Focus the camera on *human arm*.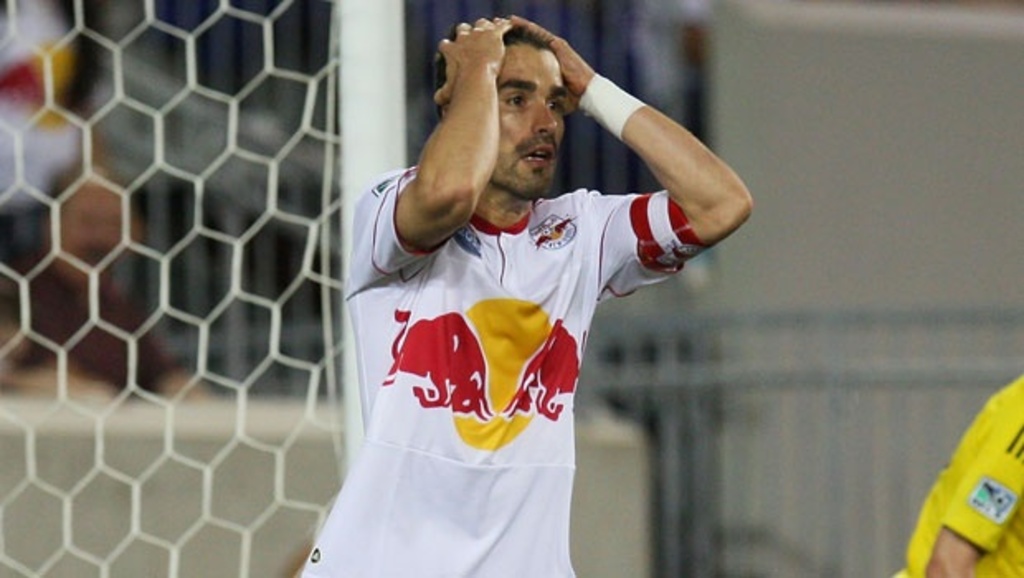
Focus region: bbox(340, 43, 499, 281).
